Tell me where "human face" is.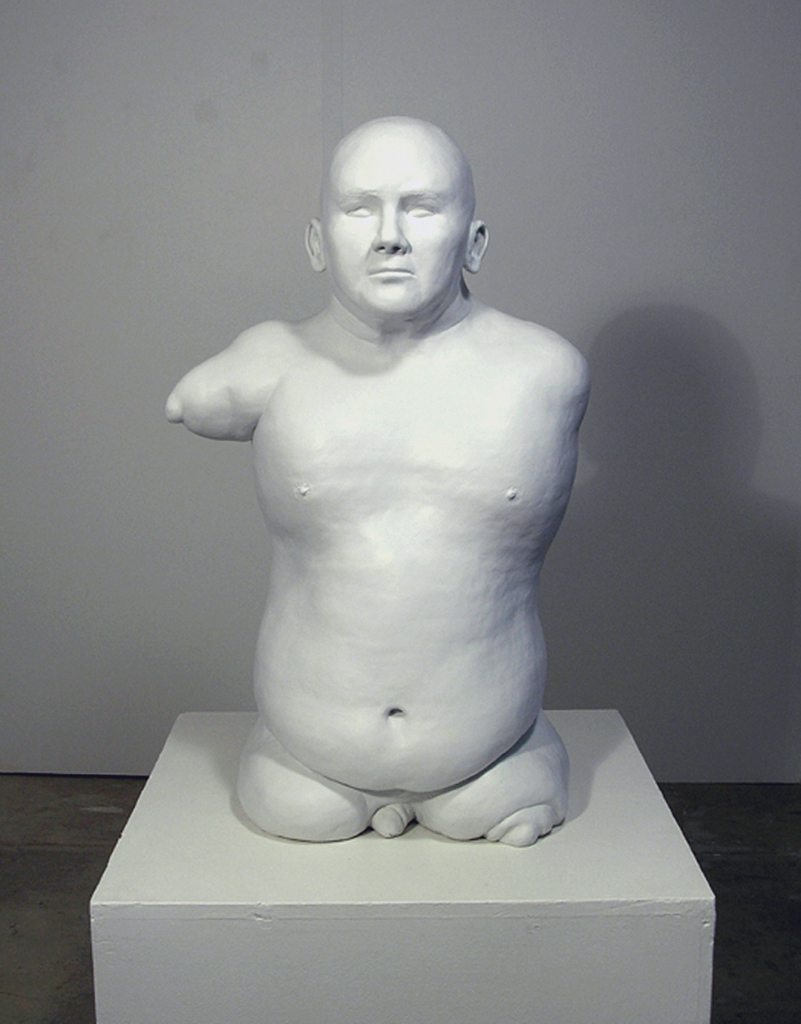
"human face" is at 329,135,473,320.
